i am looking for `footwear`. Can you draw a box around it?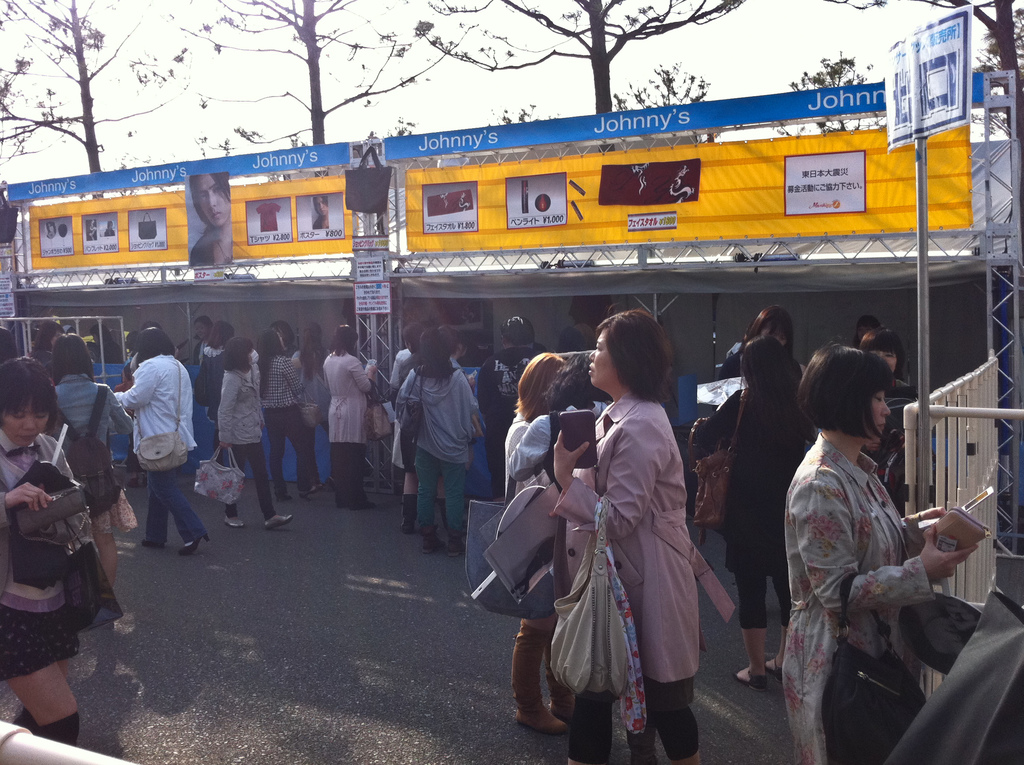
Sure, the bounding box is 305,481,319,499.
